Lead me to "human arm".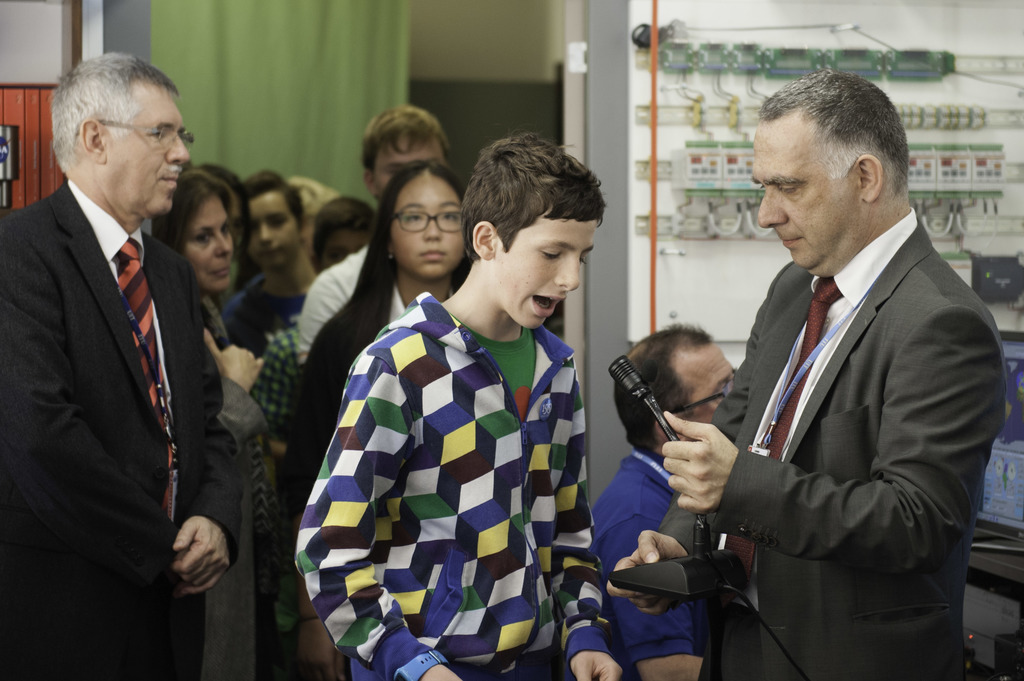
Lead to (169,285,241,596).
